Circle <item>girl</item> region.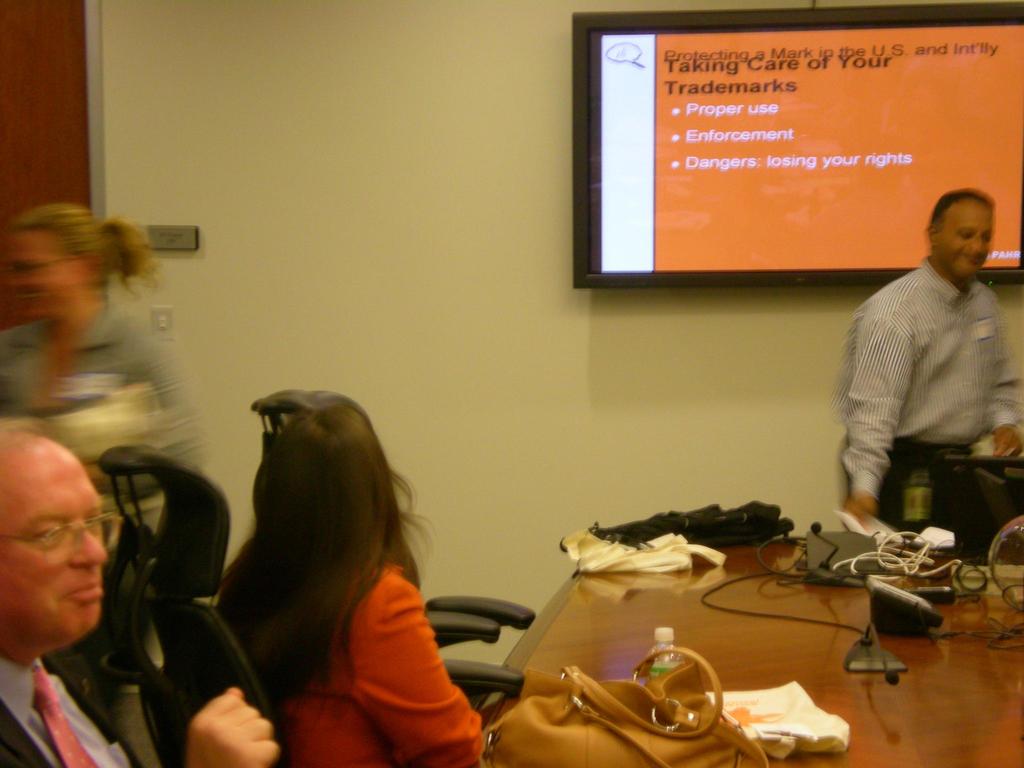
Region: left=216, top=403, right=479, bottom=767.
